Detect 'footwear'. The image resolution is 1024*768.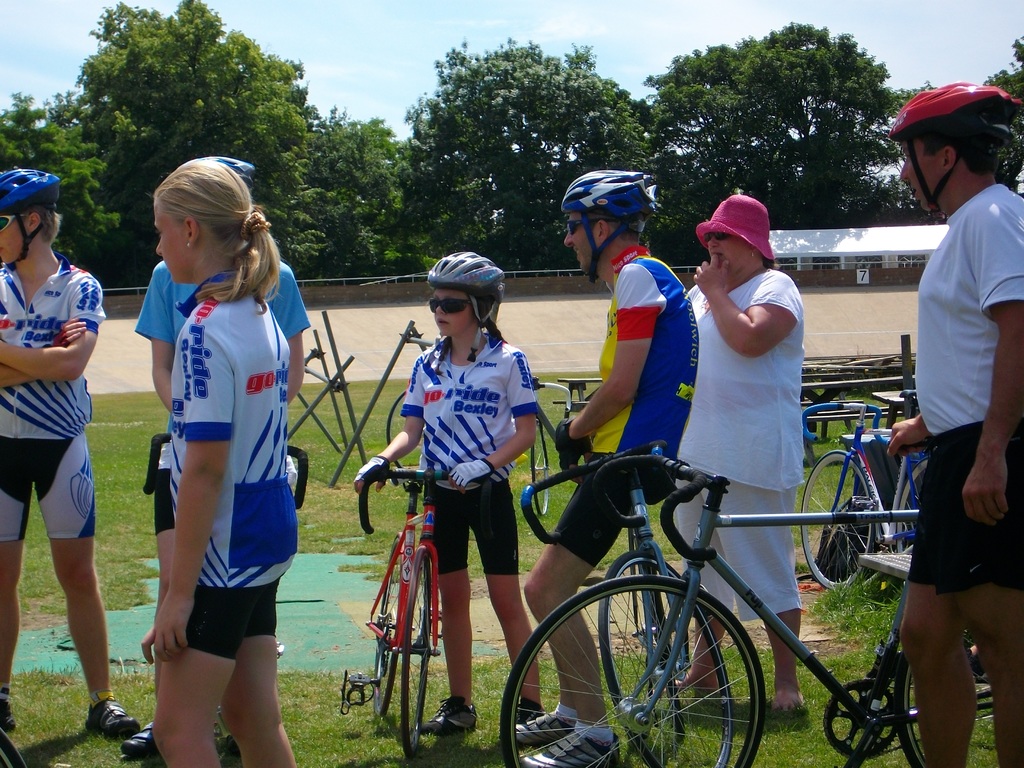
crop(514, 703, 578, 743).
